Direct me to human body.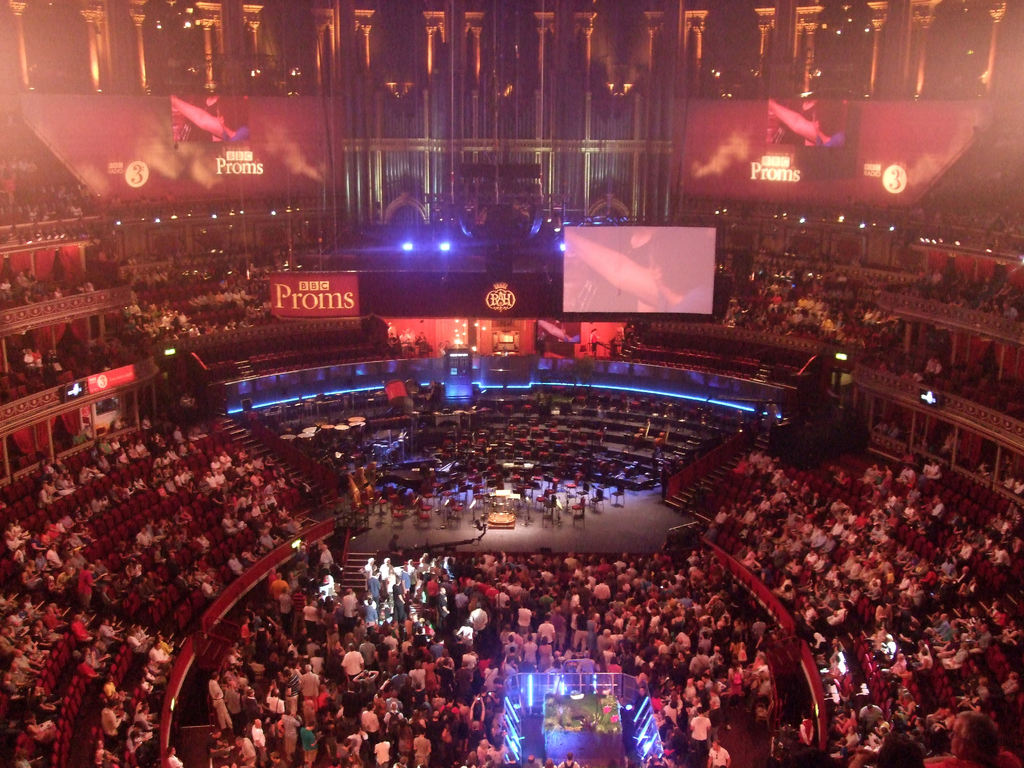
Direction: 513:556:525:569.
